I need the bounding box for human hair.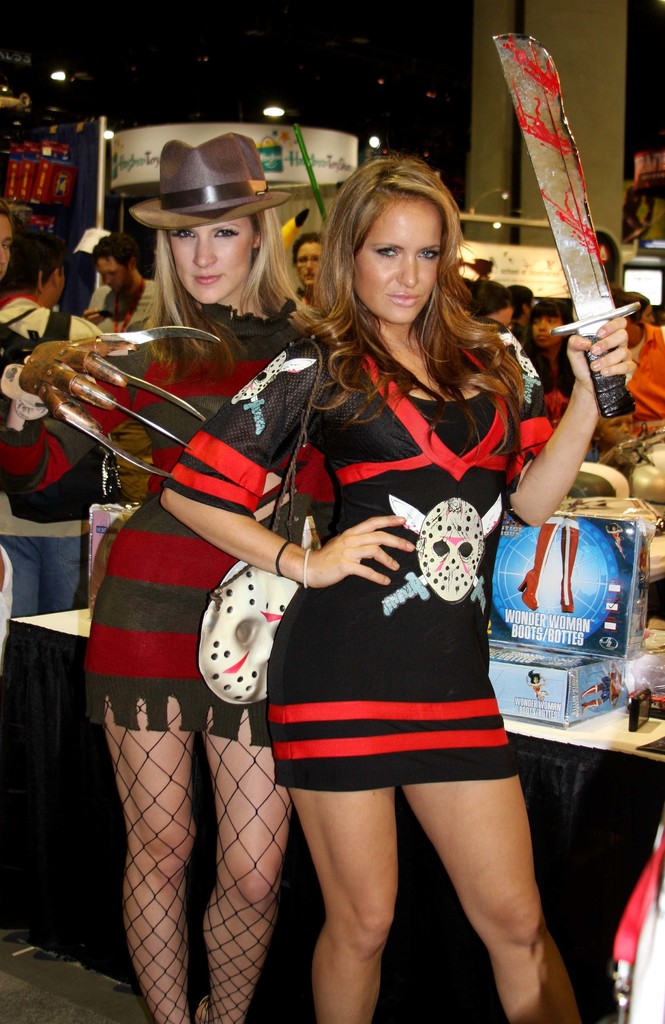
Here it is: 90,235,140,266.
